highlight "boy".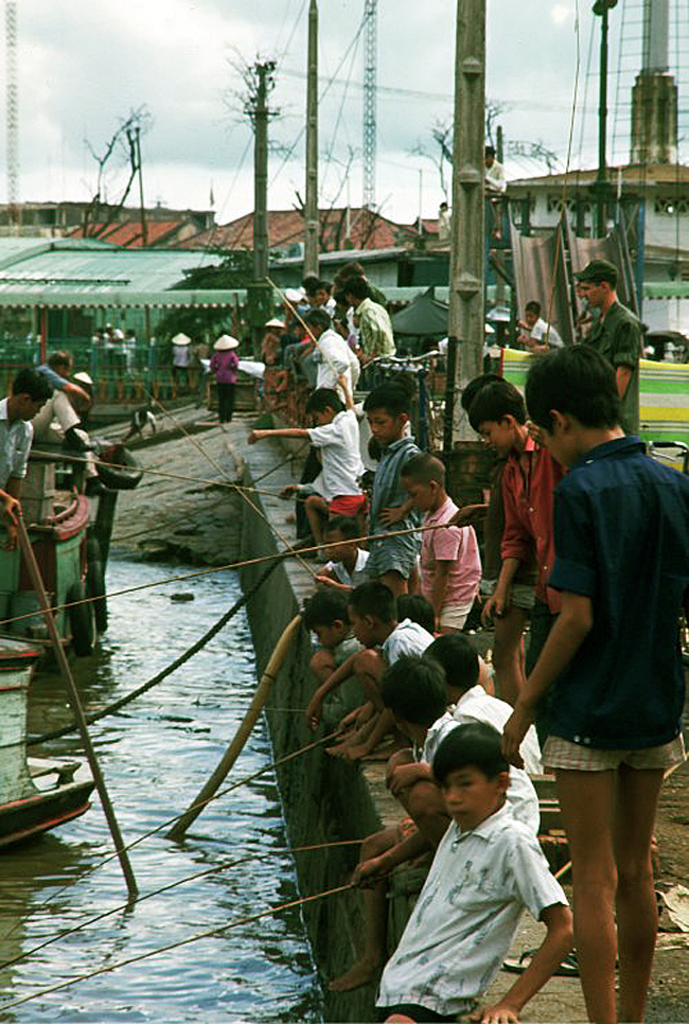
Highlighted region: pyautogui.locateOnScreen(373, 719, 577, 1023).
